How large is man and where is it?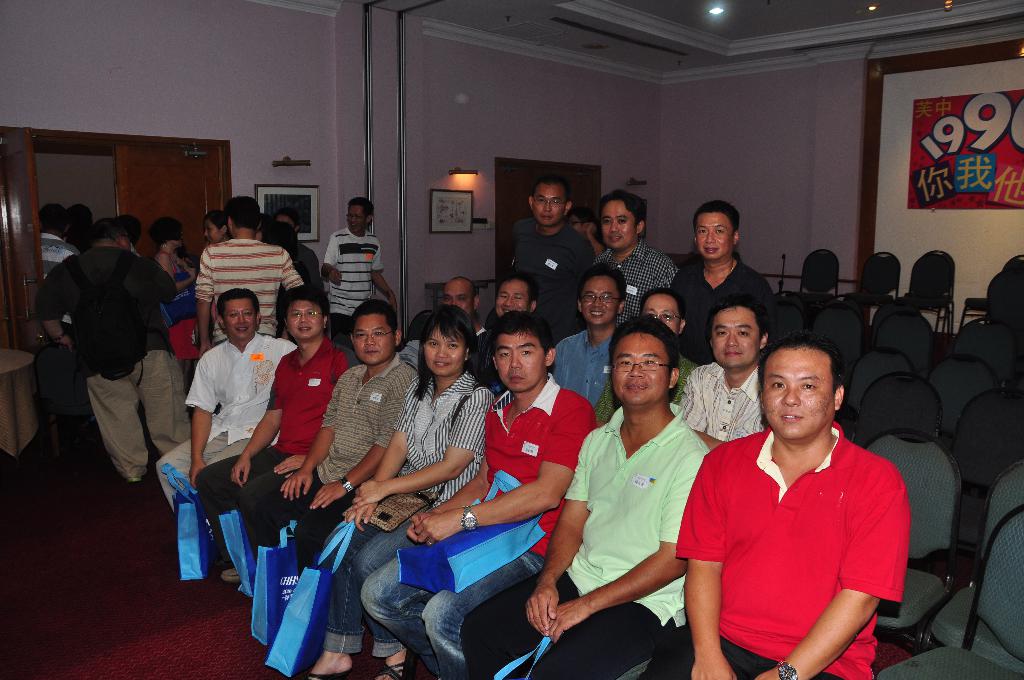
Bounding box: [left=440, top=274, right=493, bottom=346].
